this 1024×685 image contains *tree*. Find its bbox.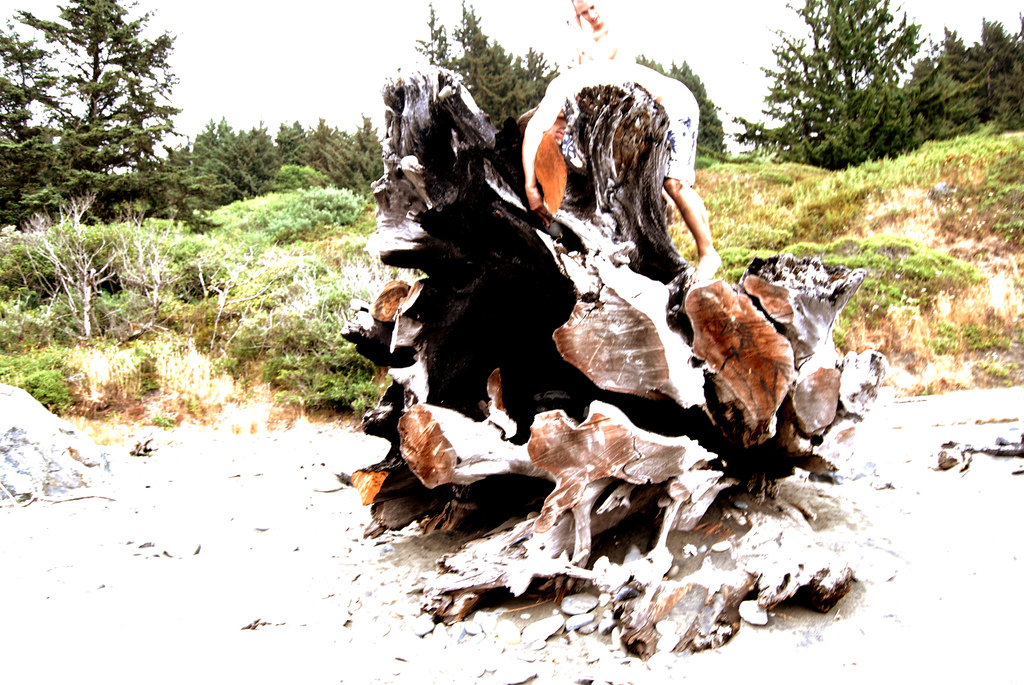
(0, 15, 69, 227).
